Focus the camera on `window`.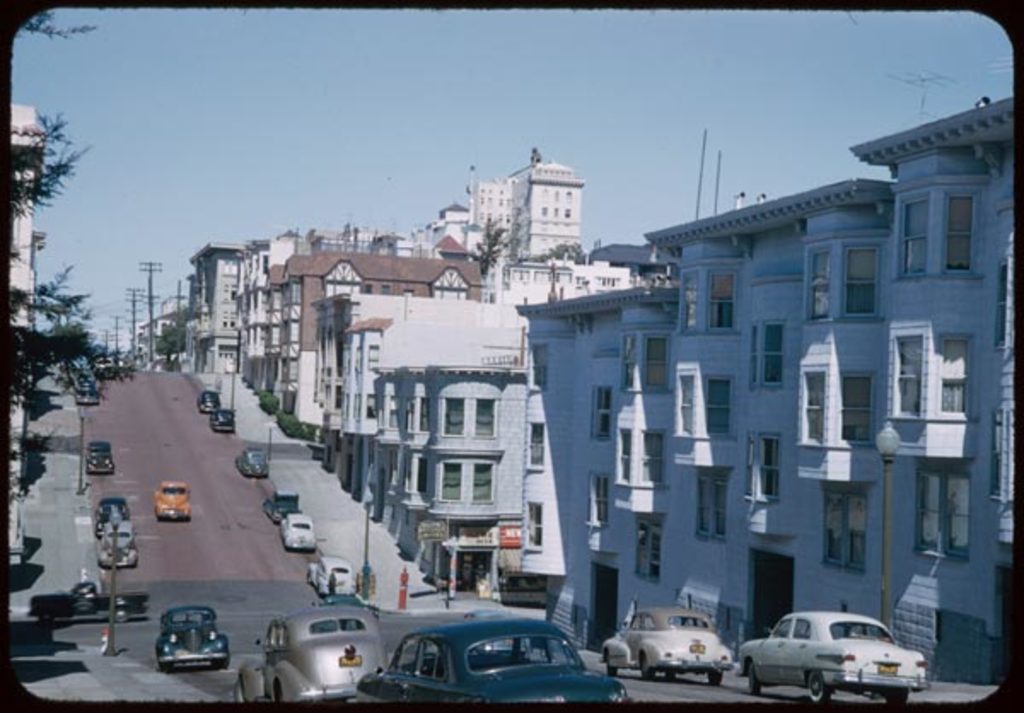
Focus region: locate(635, 517, 655, 582).
